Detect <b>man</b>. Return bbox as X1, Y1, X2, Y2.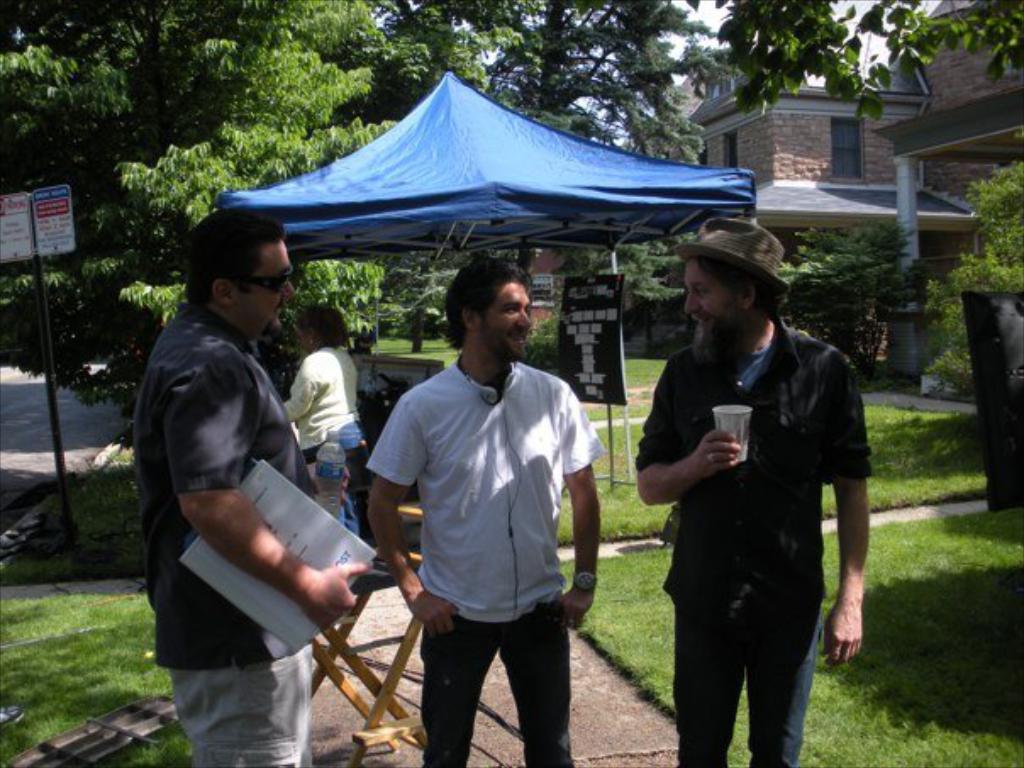
627, 215, 871, 766.
